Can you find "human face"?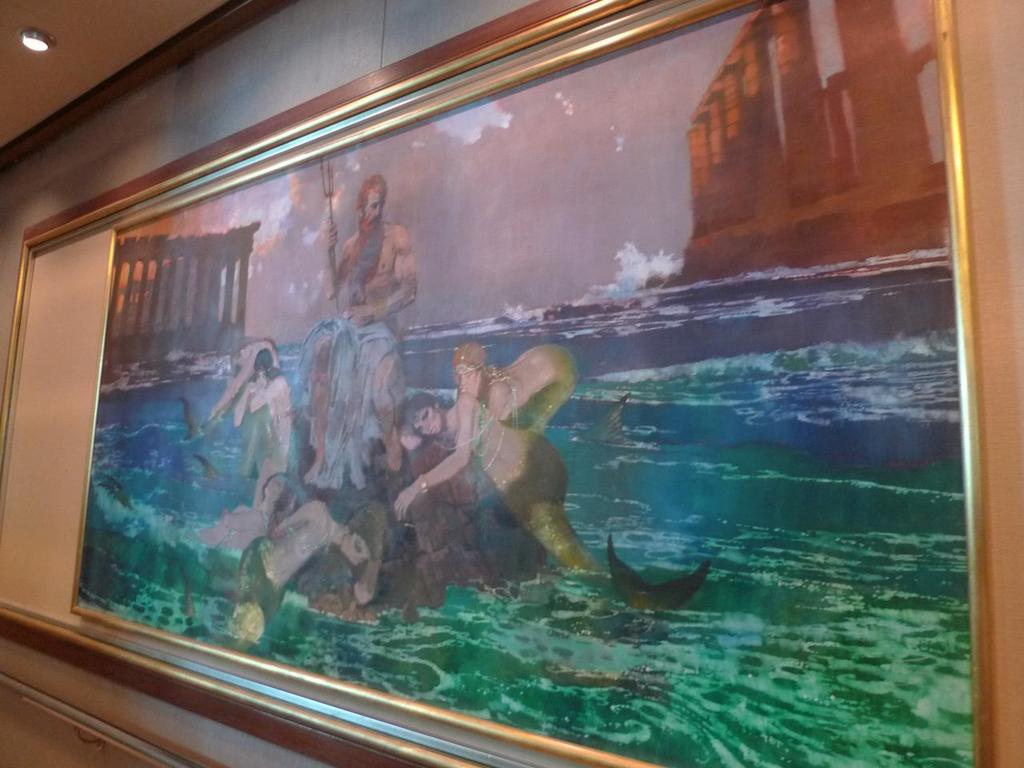
Yes, bounding box: [left=411, top=406, right=442, bottom=438].
